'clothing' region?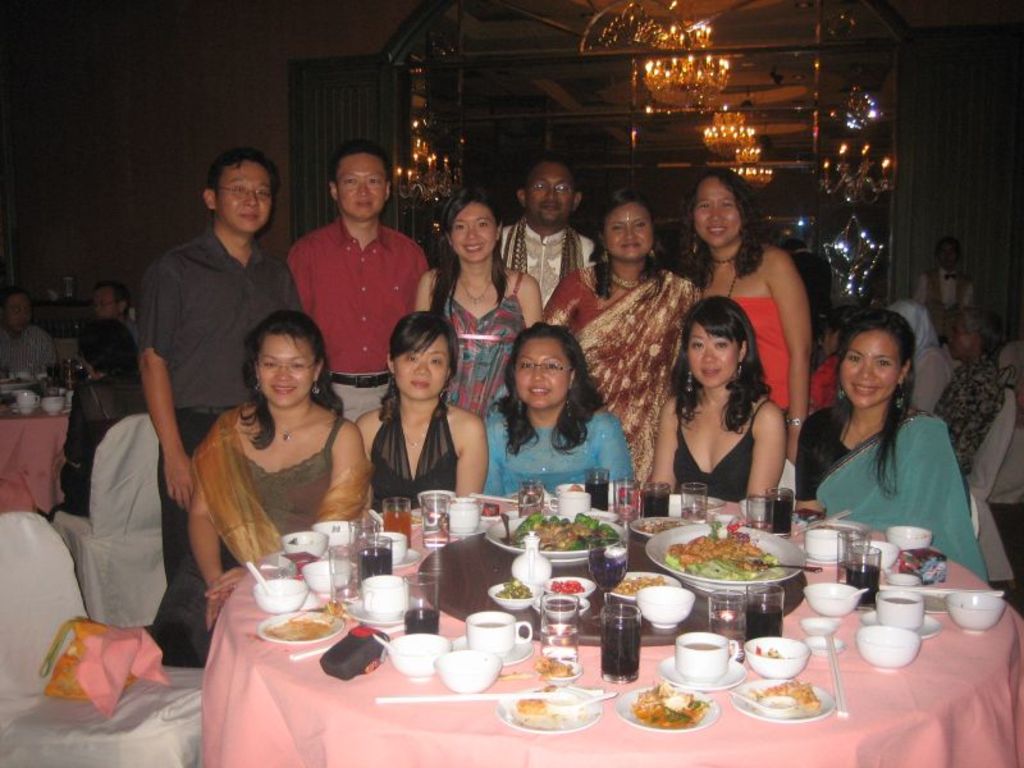
936:364:1005:477
